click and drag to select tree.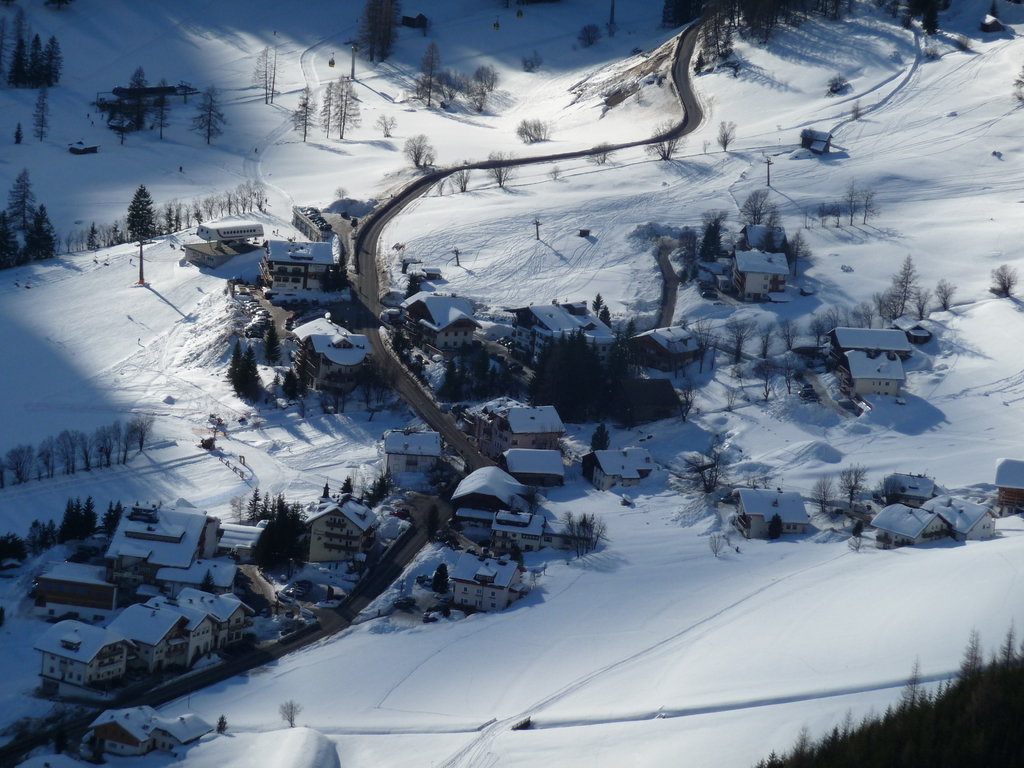
Selection: [left=0, top=211, right=22, bottom=266].
